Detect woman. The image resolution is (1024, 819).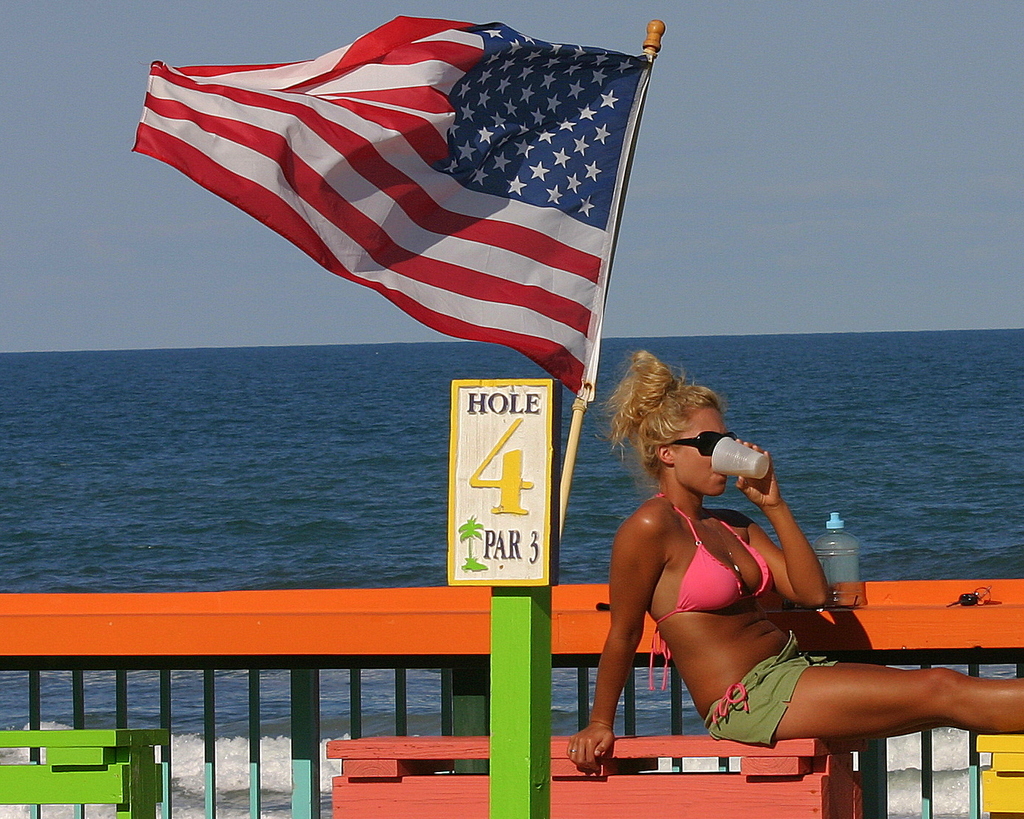
locate(598, 349, 935, 790).
